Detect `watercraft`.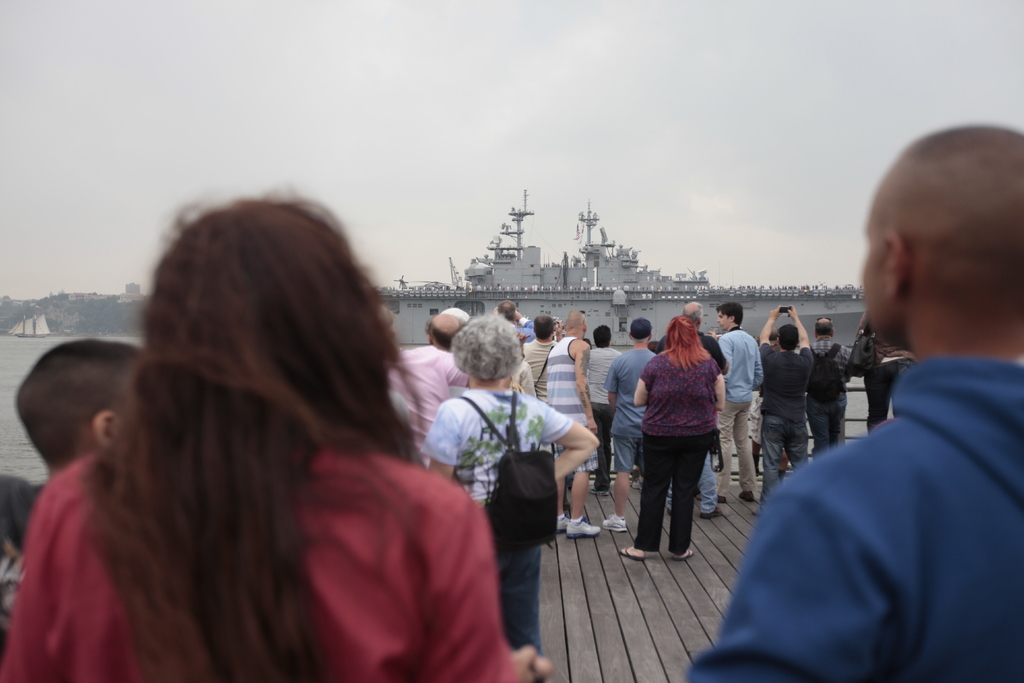
Detected at 373,191,861,348.
